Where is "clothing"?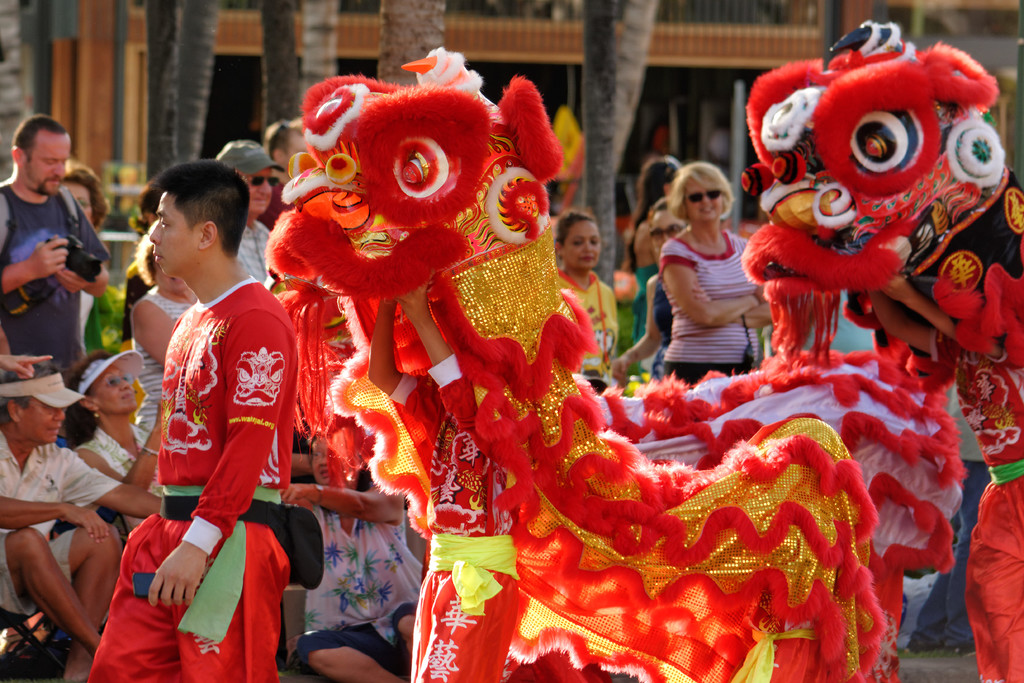
BBox(0, 428, 118, 616).
